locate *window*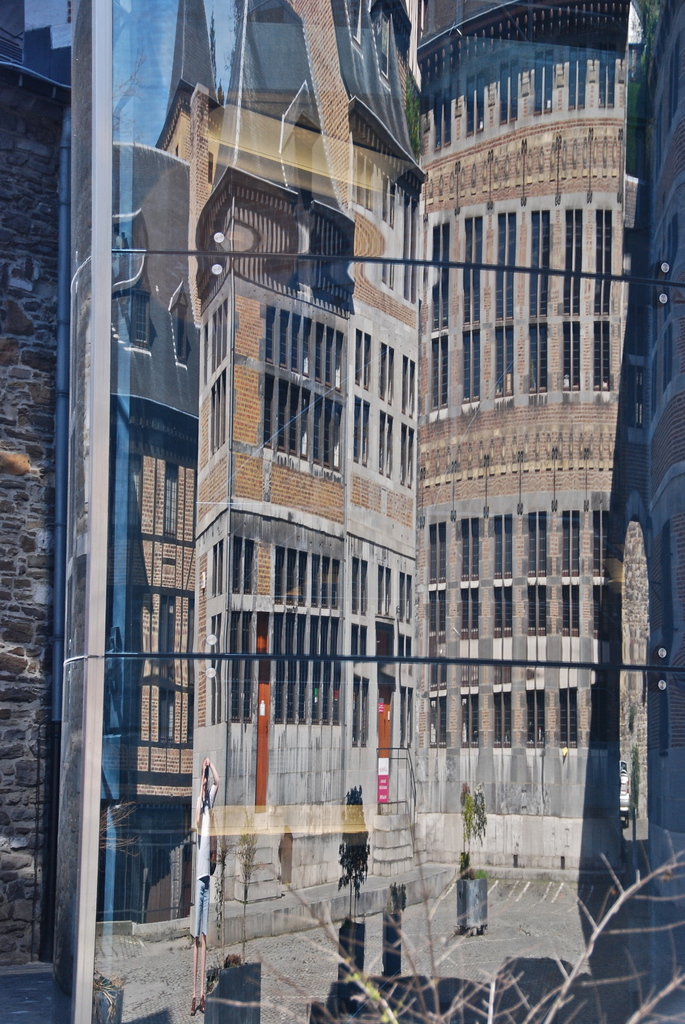
box(350, 556, 370, 612)
